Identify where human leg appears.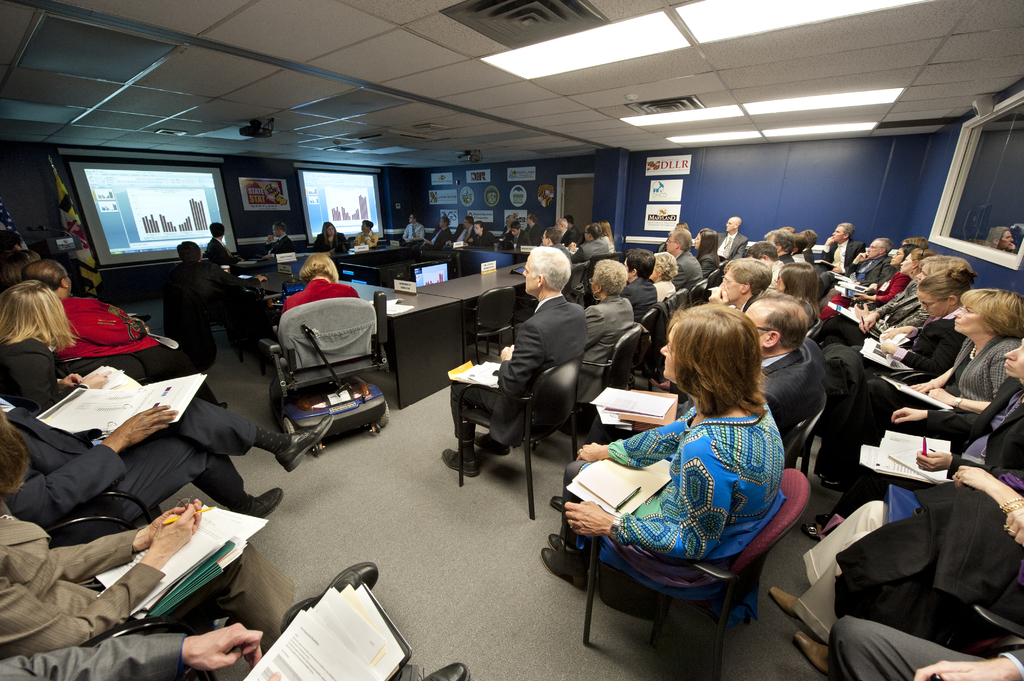
Appears at [x1=131, y1=394, x2=332, y2=474].
